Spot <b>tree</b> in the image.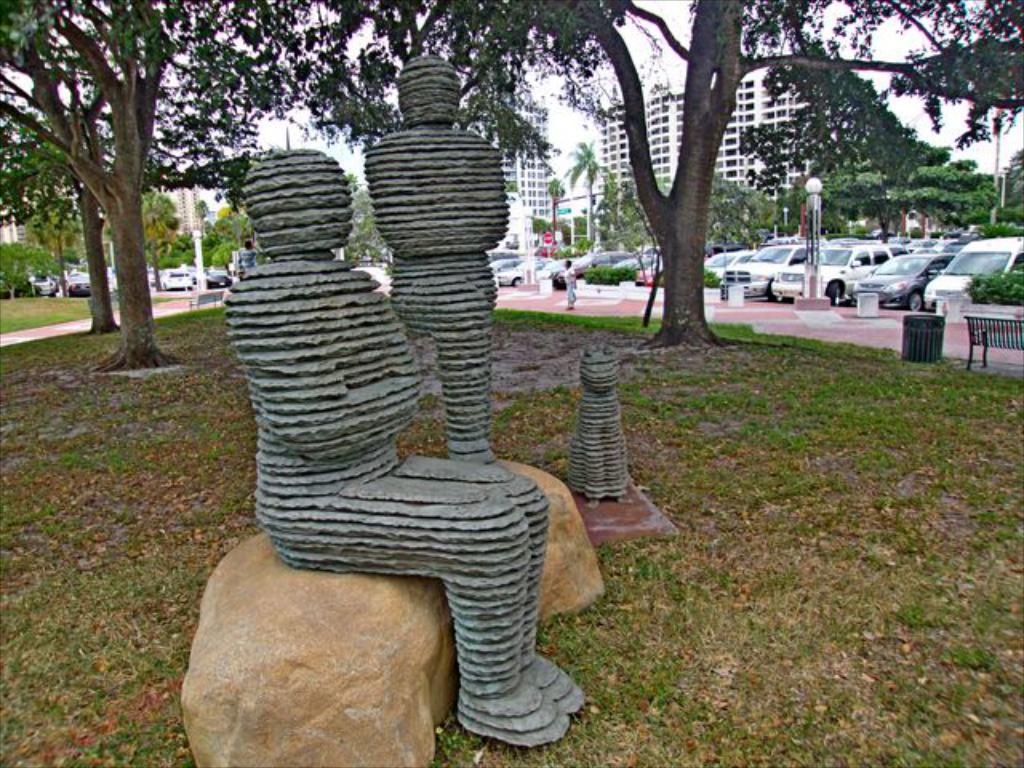
<b>tree</b> found at [left=0, top=0, right=336, bottom=374].
